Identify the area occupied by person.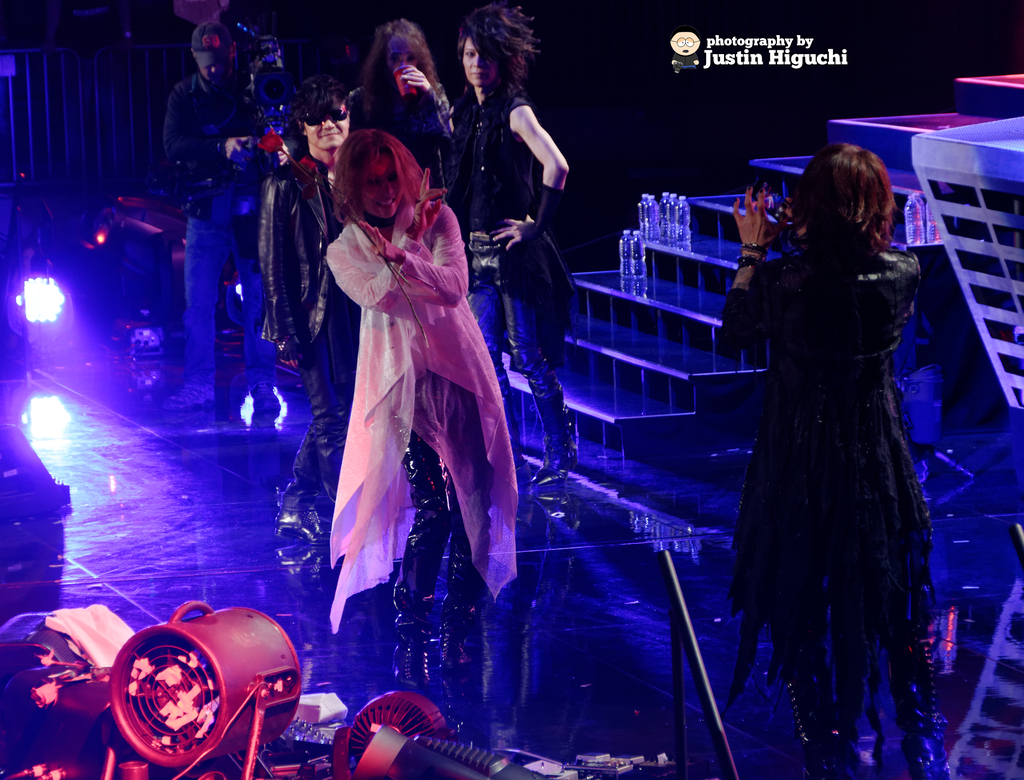
Area: (253, 90, 353, 568).
